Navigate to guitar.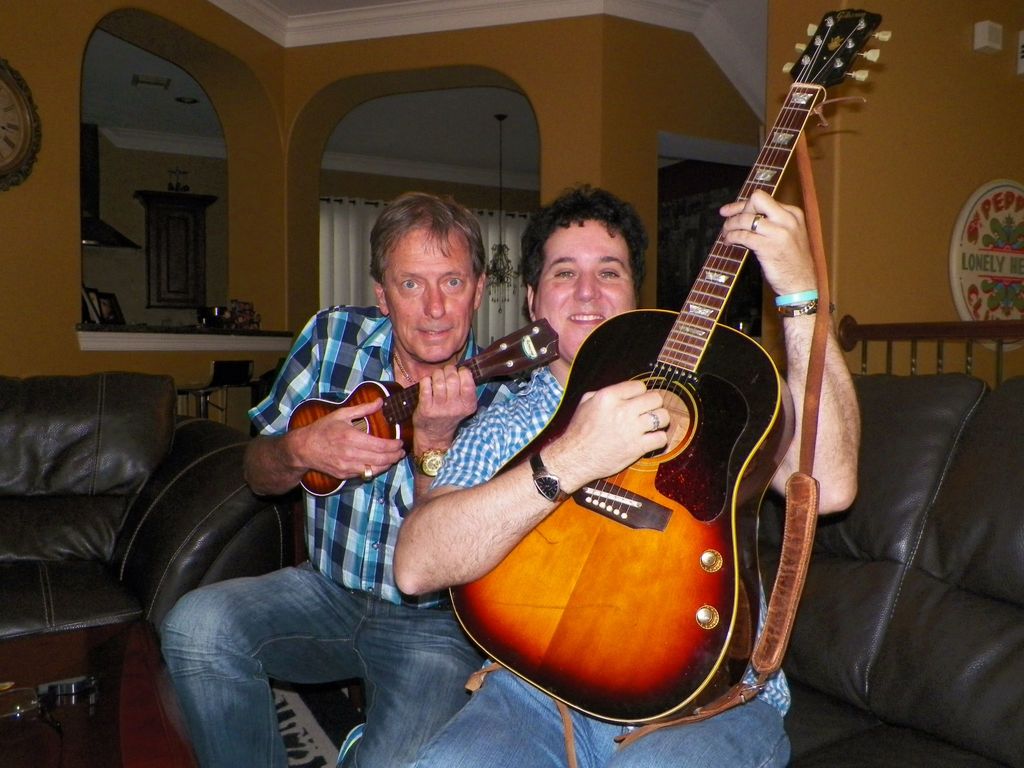
Navigation target: 479:4:896:709.
